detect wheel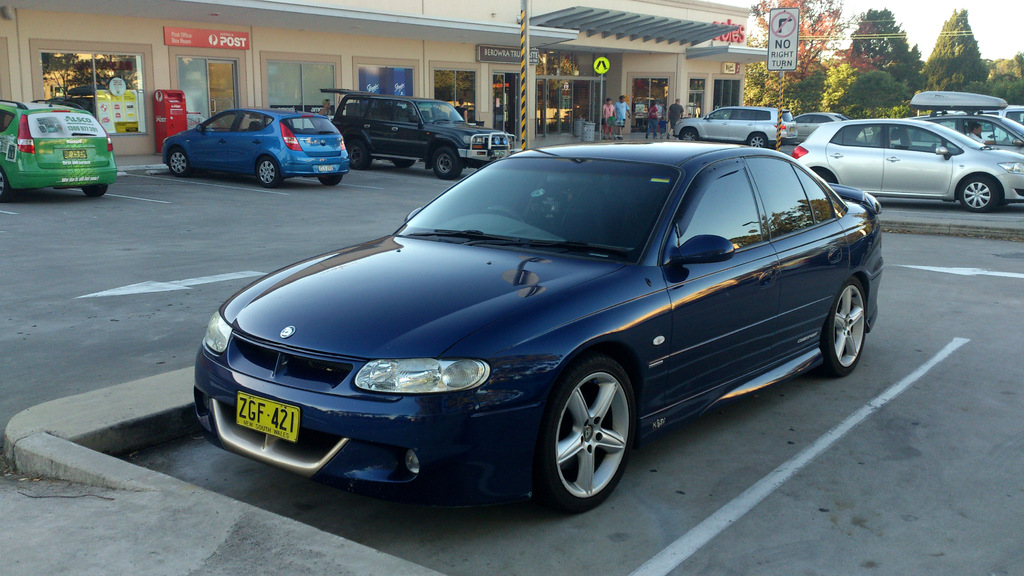
534, 354, 639, 502
